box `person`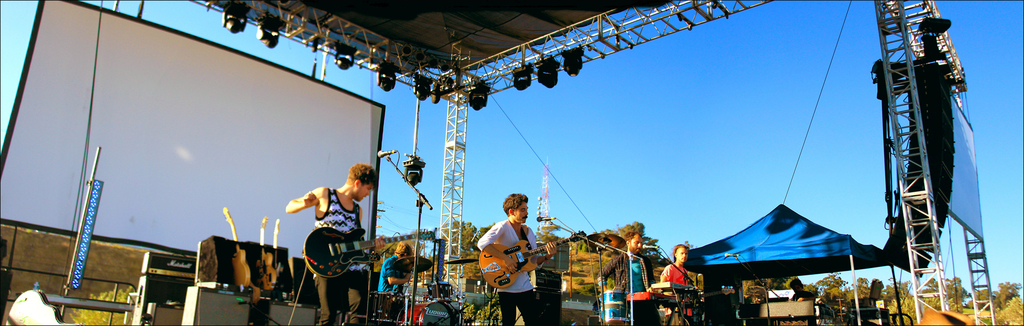
657:245:694:325
